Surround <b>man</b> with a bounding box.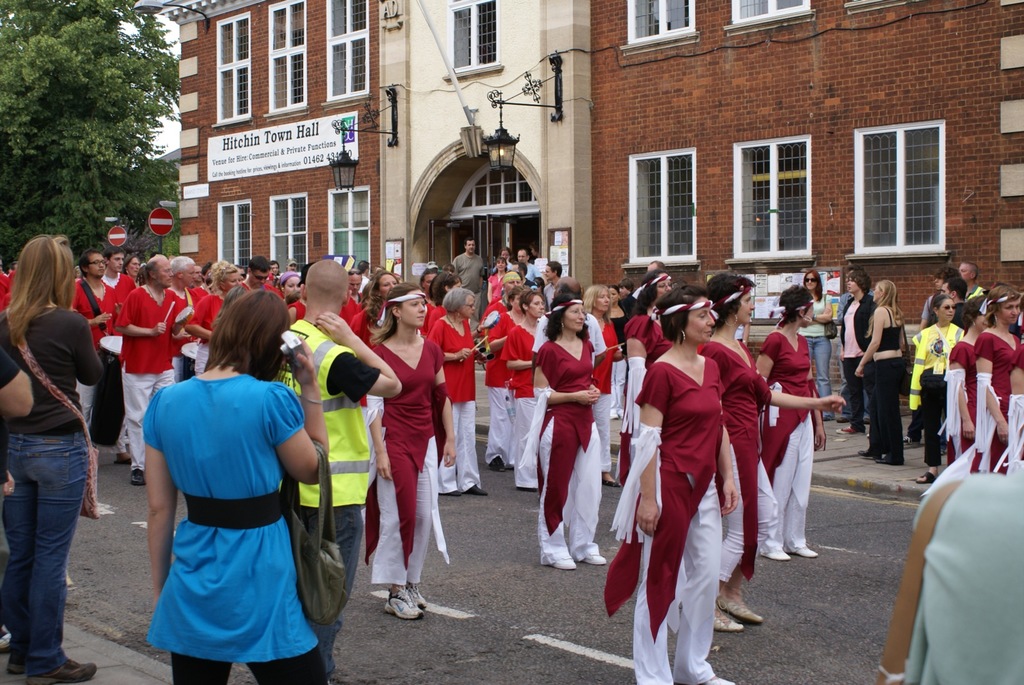
[98, 245, 134, 468].
